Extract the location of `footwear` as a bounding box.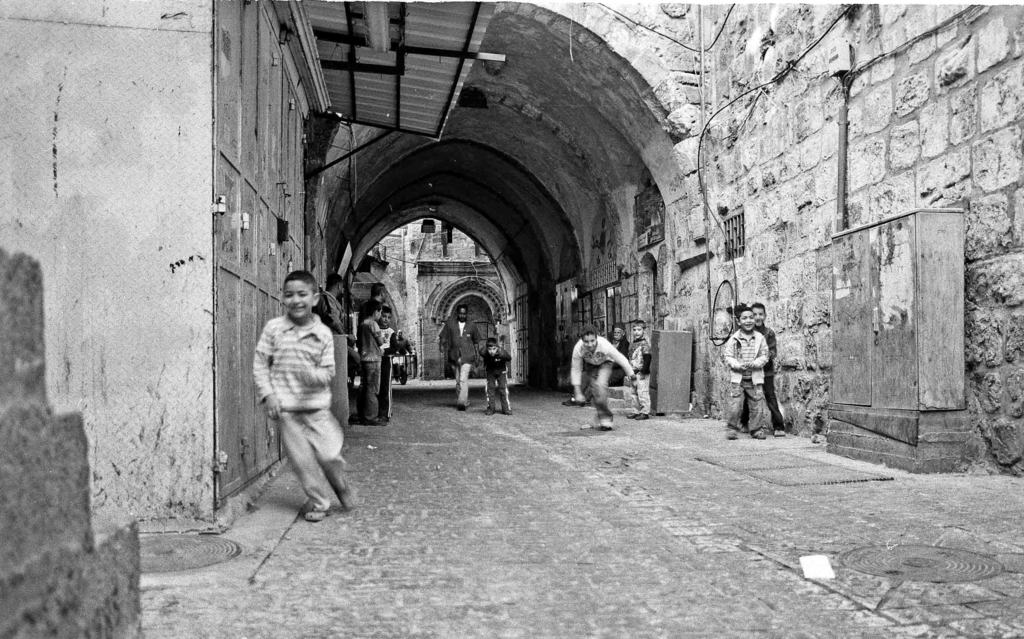
box=[621, 408, 635, 418].
